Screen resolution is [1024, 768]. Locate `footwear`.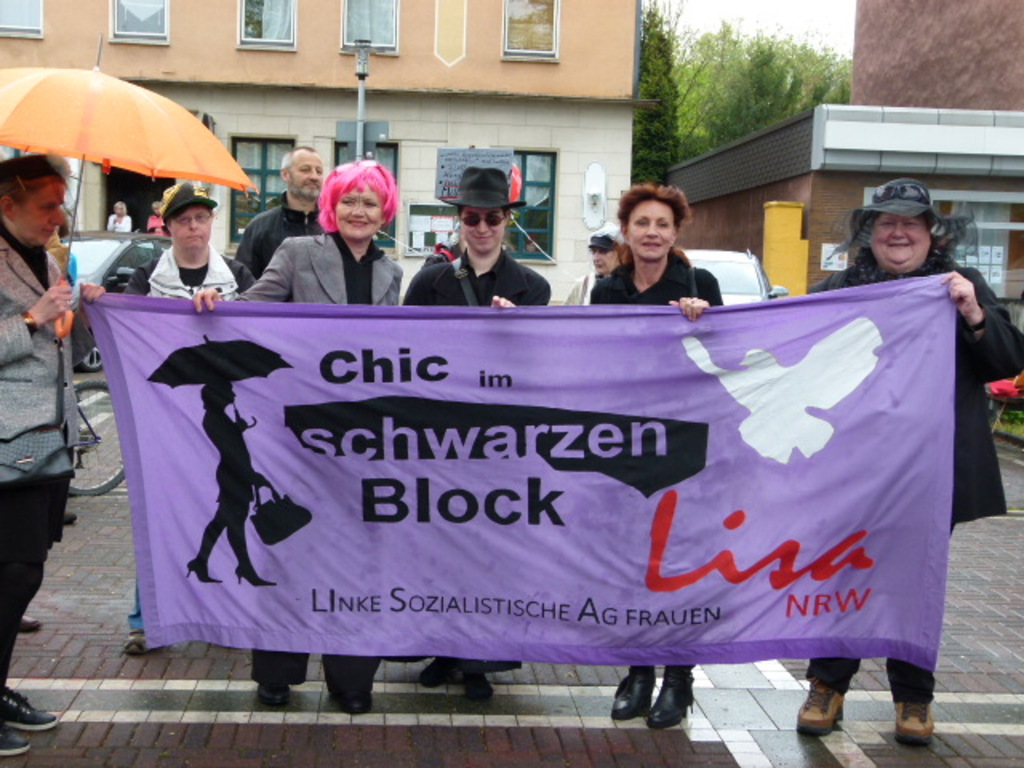
crop(893, 696, 931, 749).
